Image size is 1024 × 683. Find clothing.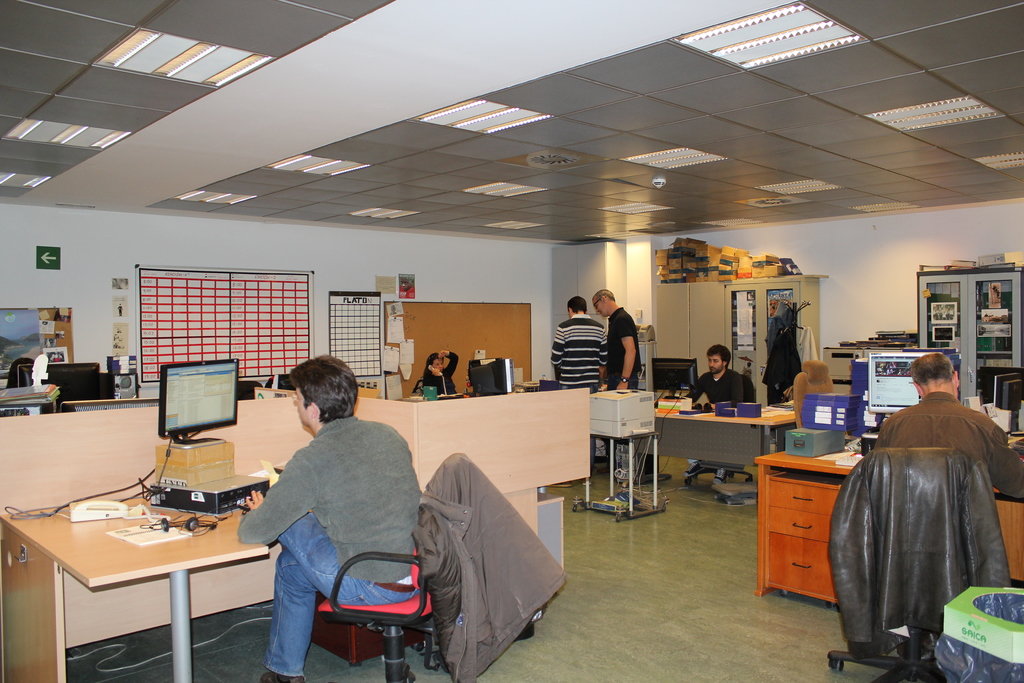
select_region(845, 384, 1012, 671).
